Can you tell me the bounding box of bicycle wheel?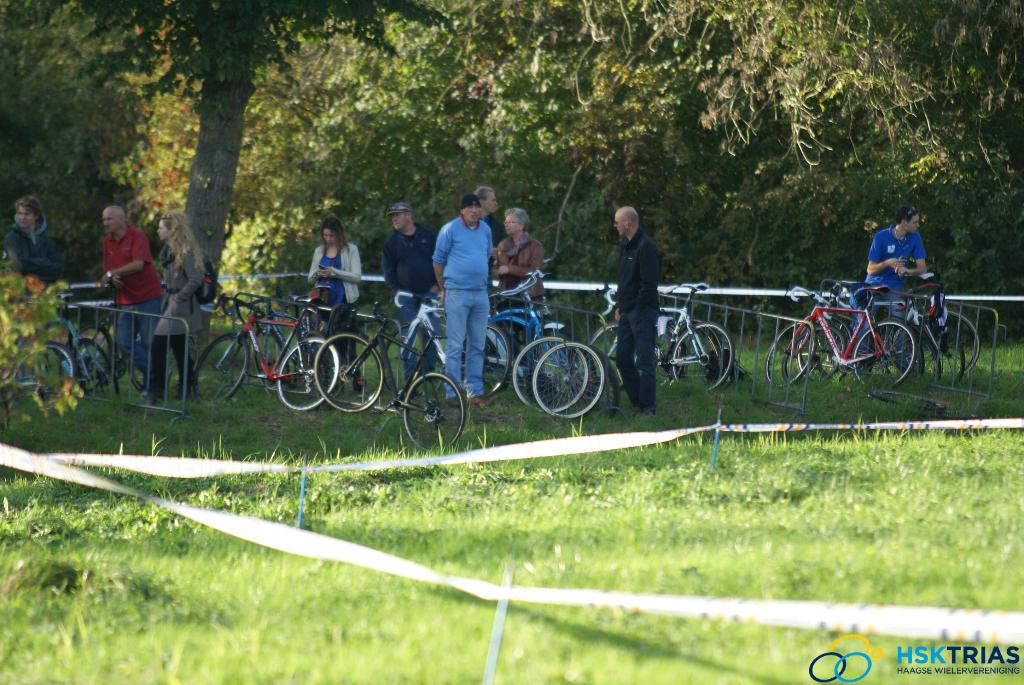
[x1=851, y1=320, x2=915, y2=387].
